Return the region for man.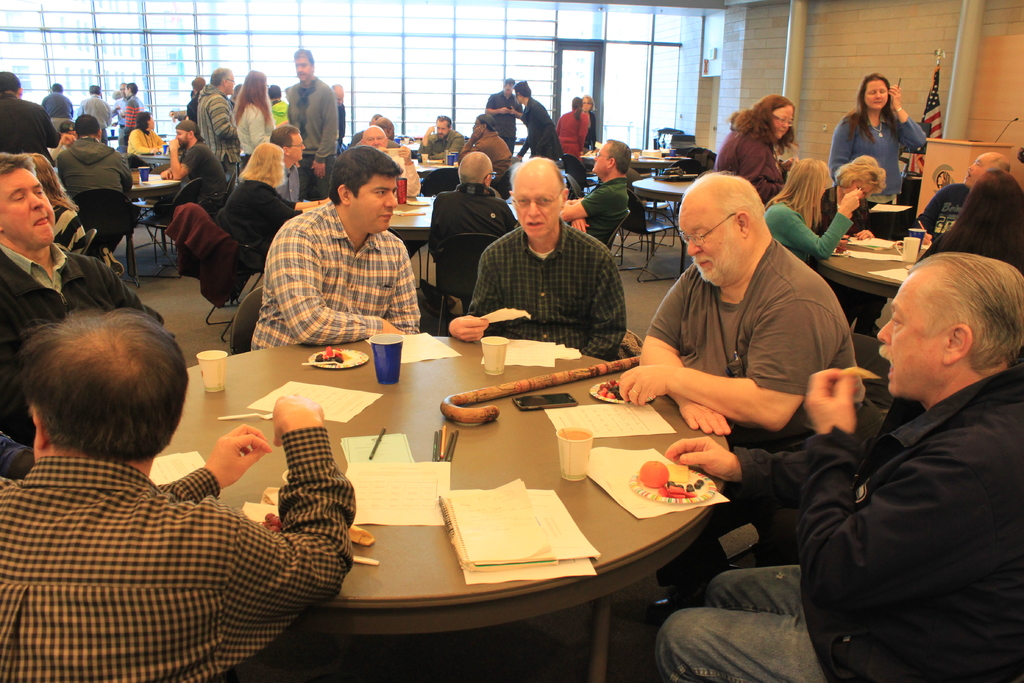
(x1=79, y1=85, x2=114, y2=142).
